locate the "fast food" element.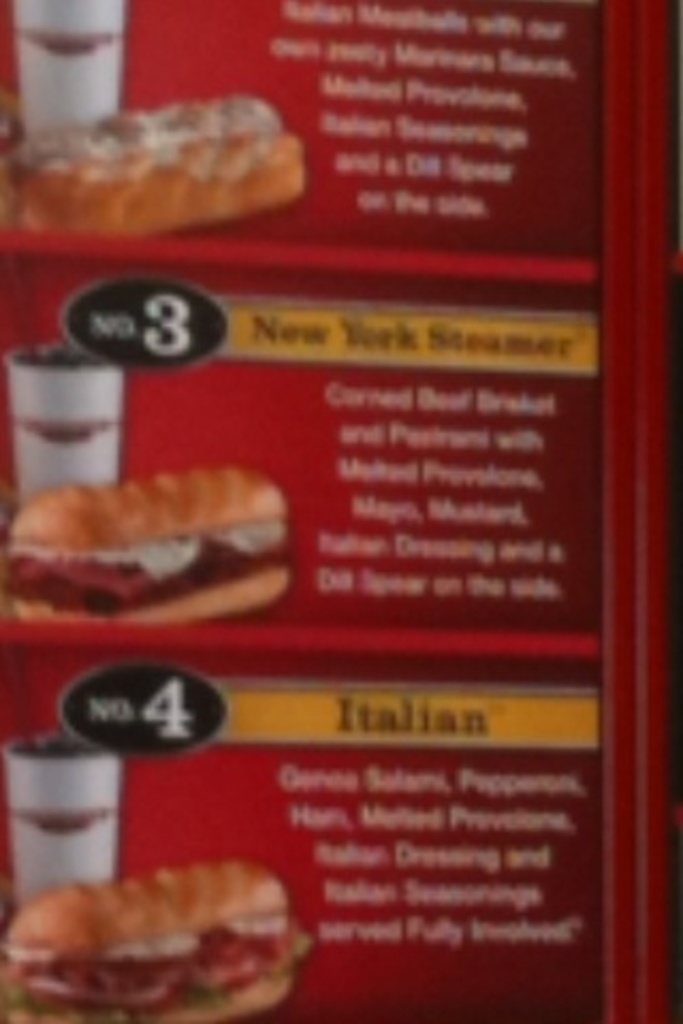
Element bbox: (x1=0, y1=463, x2=292, y2=634).
